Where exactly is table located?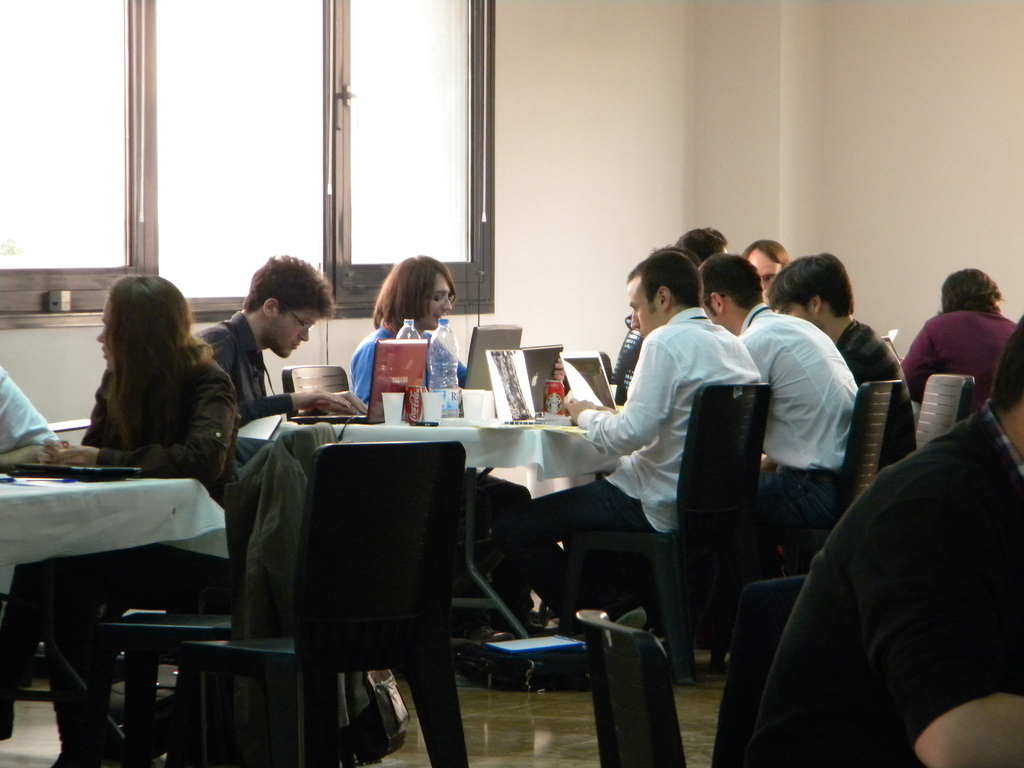
Its bounding box is BBox(278, 419, 614, 636).
